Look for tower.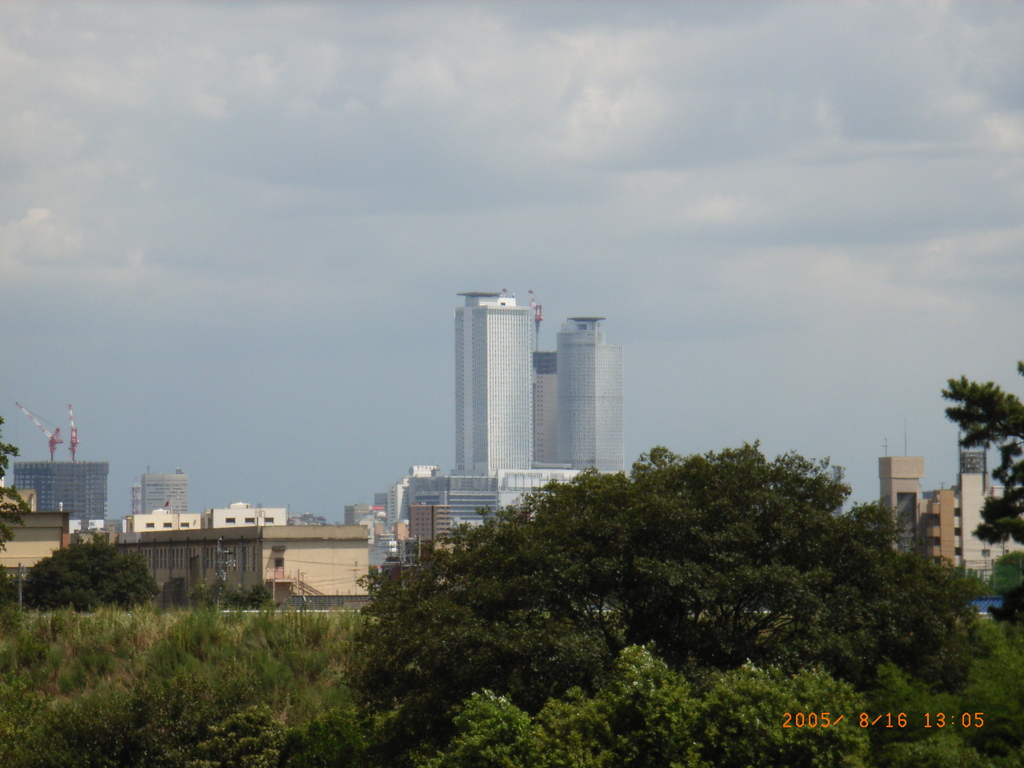
Found: bbox=(956, 435, 1000, 597).
